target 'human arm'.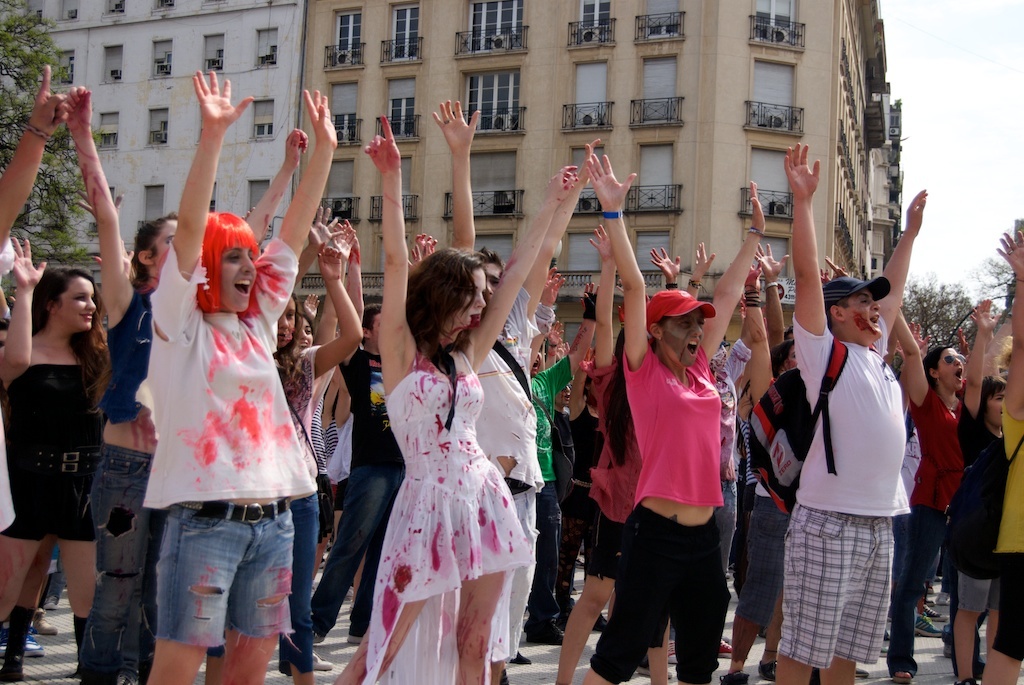
Target region: 83,71,142,335.
